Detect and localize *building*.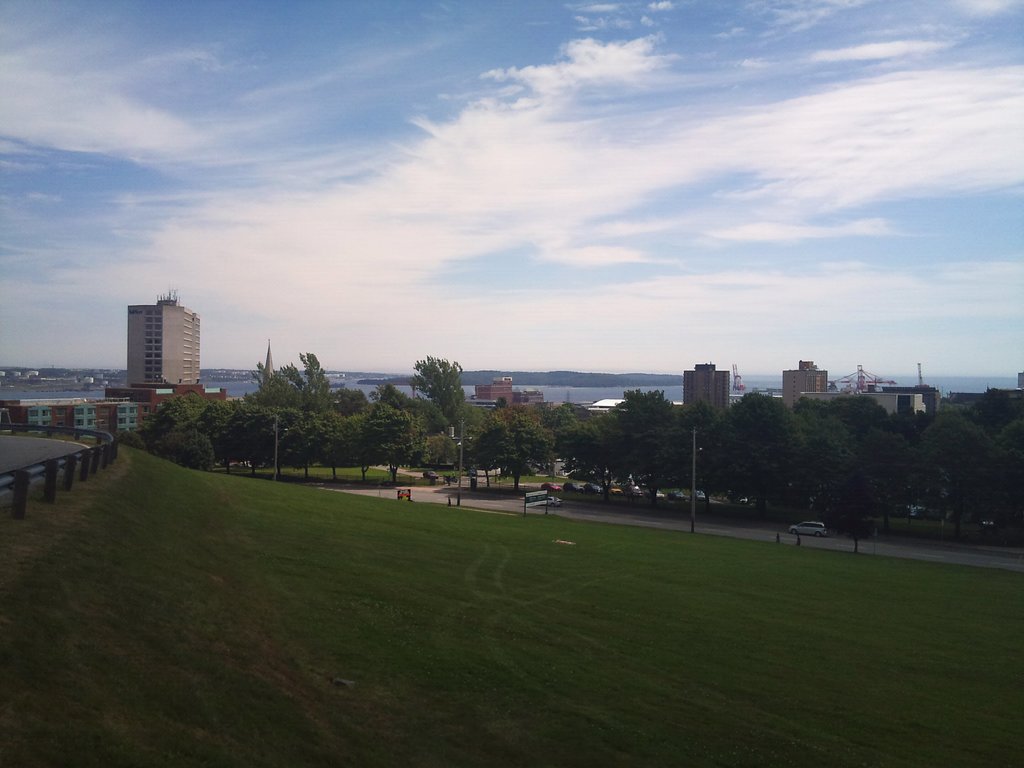
Localized at box=[782, 361, 827, 410].
